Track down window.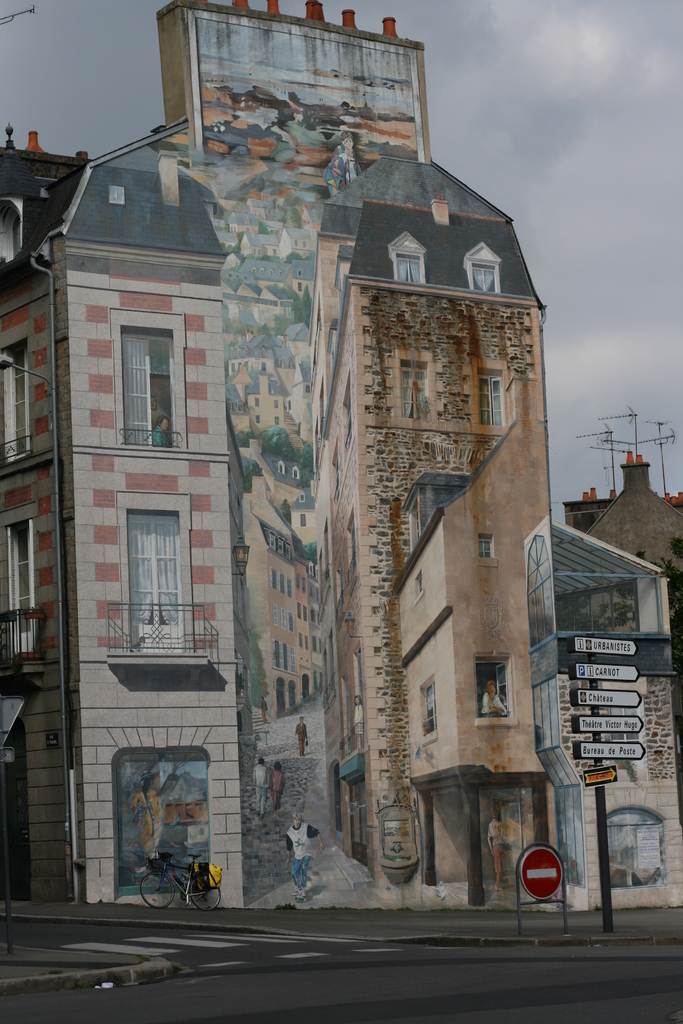
Tracked to [102,479,195,657].
